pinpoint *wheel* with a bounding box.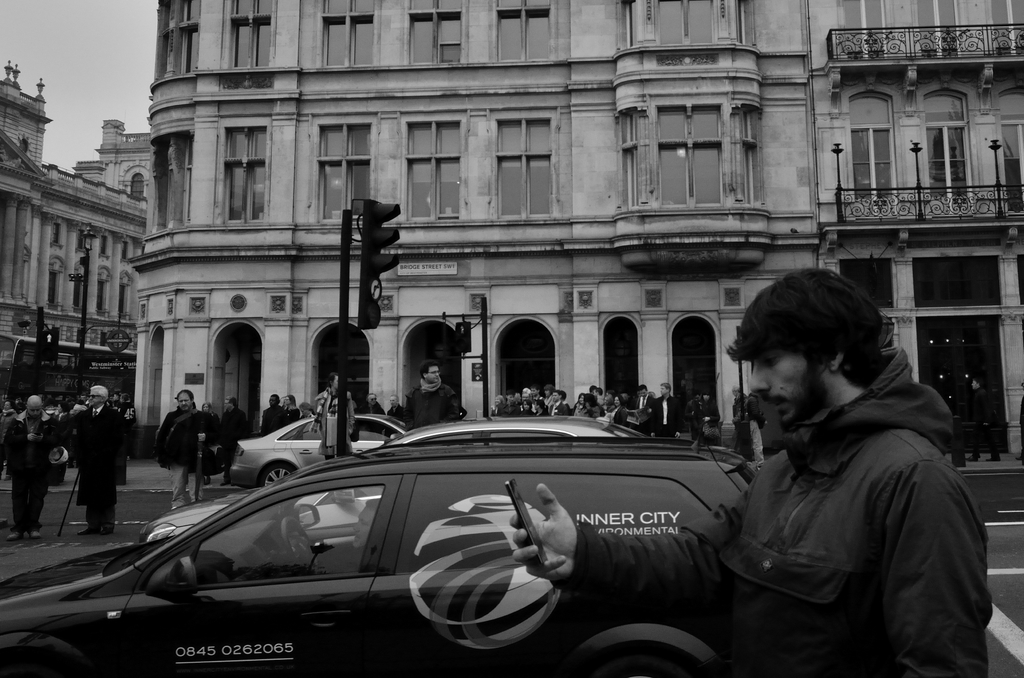
detection(255, 463, 299, 484).
